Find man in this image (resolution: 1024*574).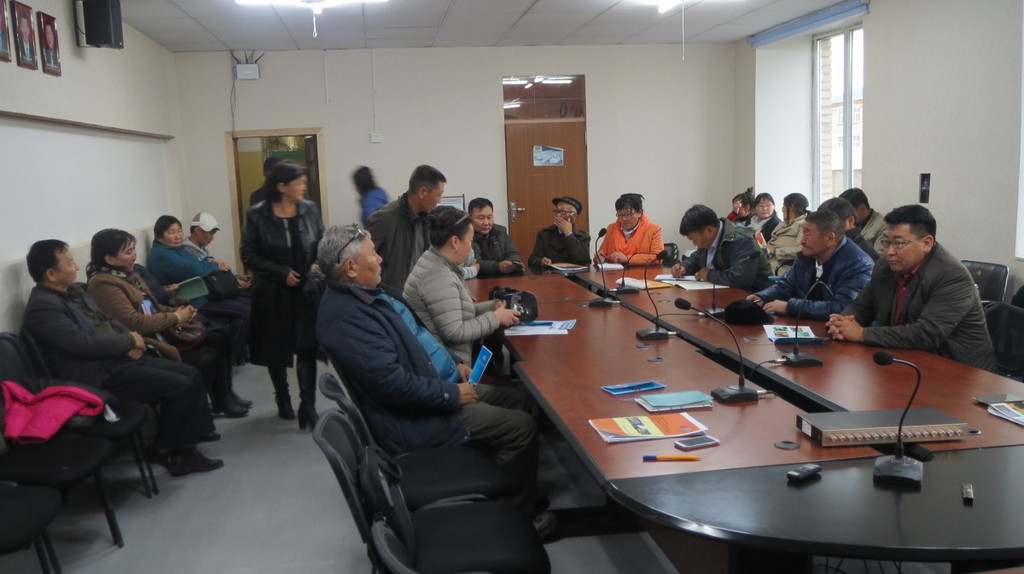
(left=753, top=209, right=880, bottom=324).
